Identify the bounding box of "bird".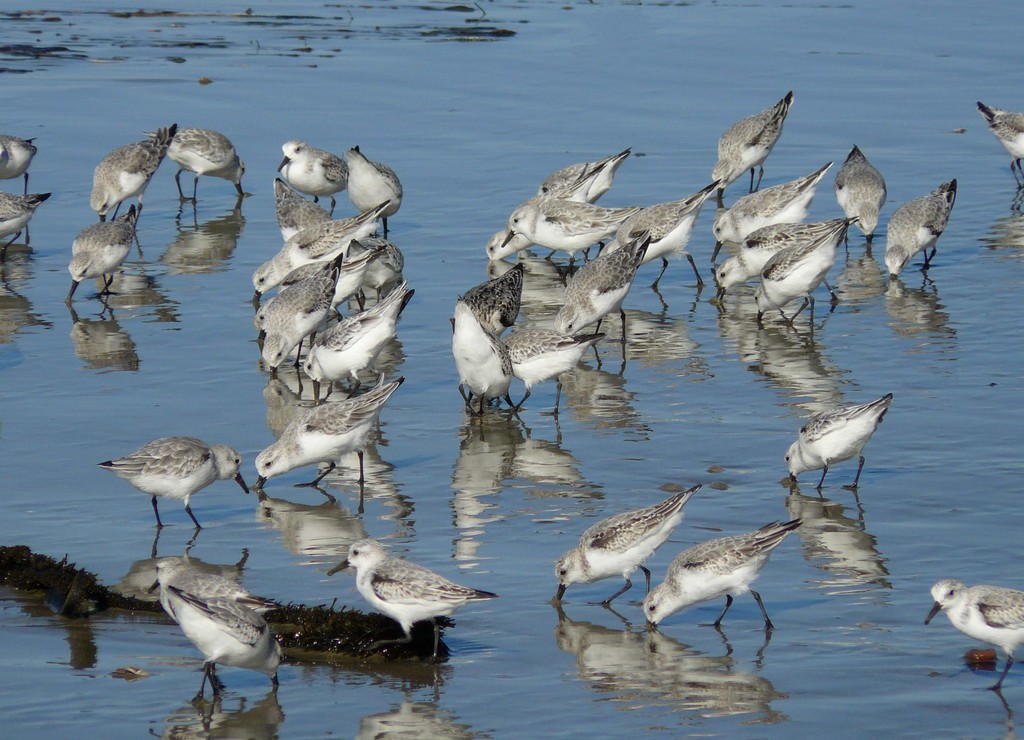
rect(712, 221, 842, 307).
